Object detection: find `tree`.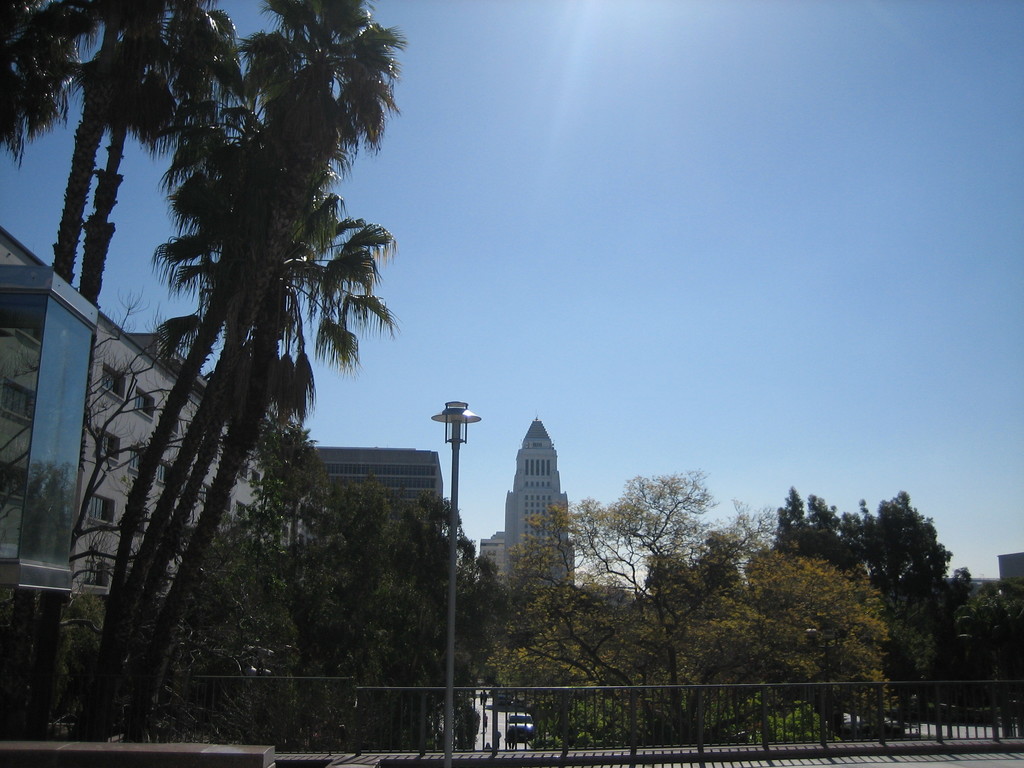
x1=767 y1=490 x2=1023 y2=738.
